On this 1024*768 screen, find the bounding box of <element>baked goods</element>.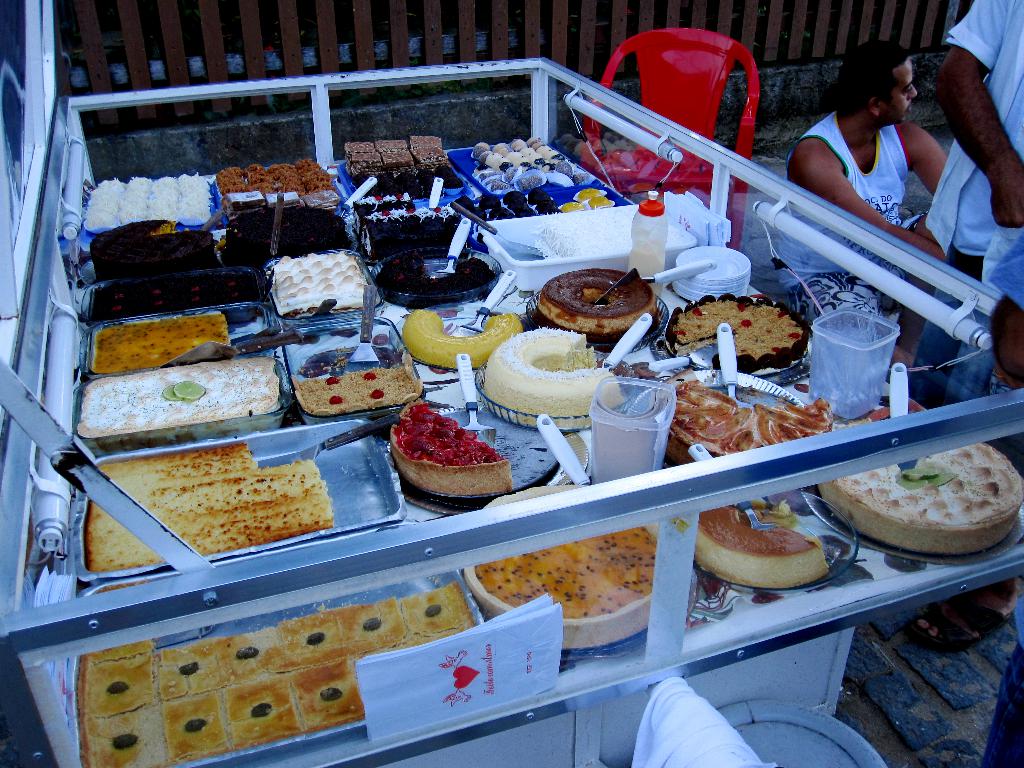
Bounding box: bbox=(86, 444, 339, 568).
